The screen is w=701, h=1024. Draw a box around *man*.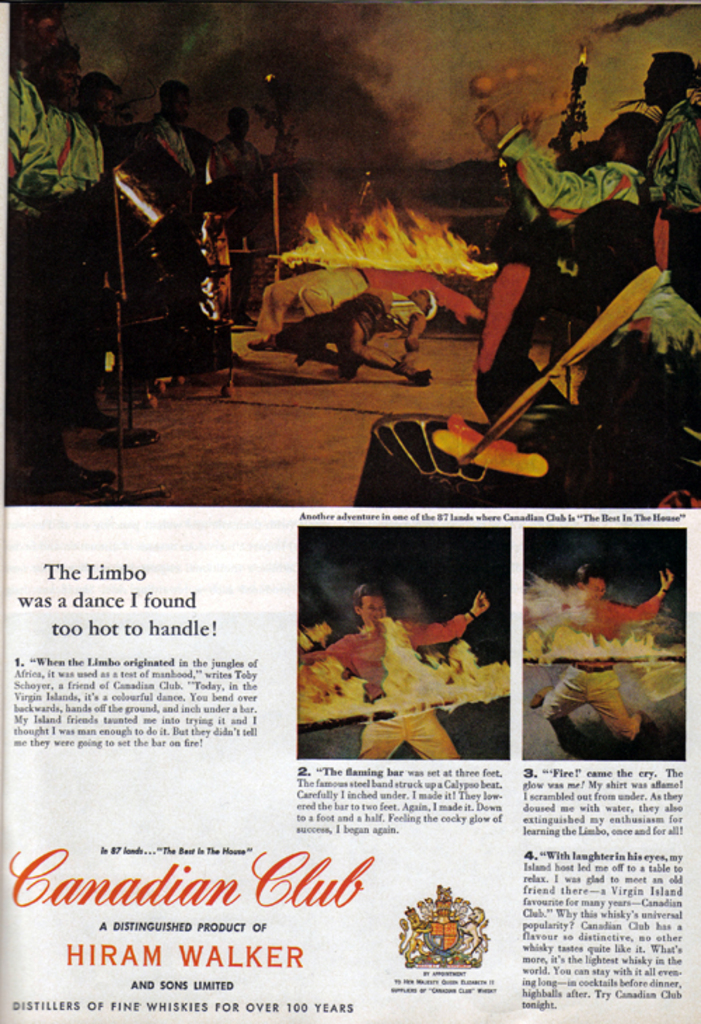
crop(649, 56, 700, 303).
